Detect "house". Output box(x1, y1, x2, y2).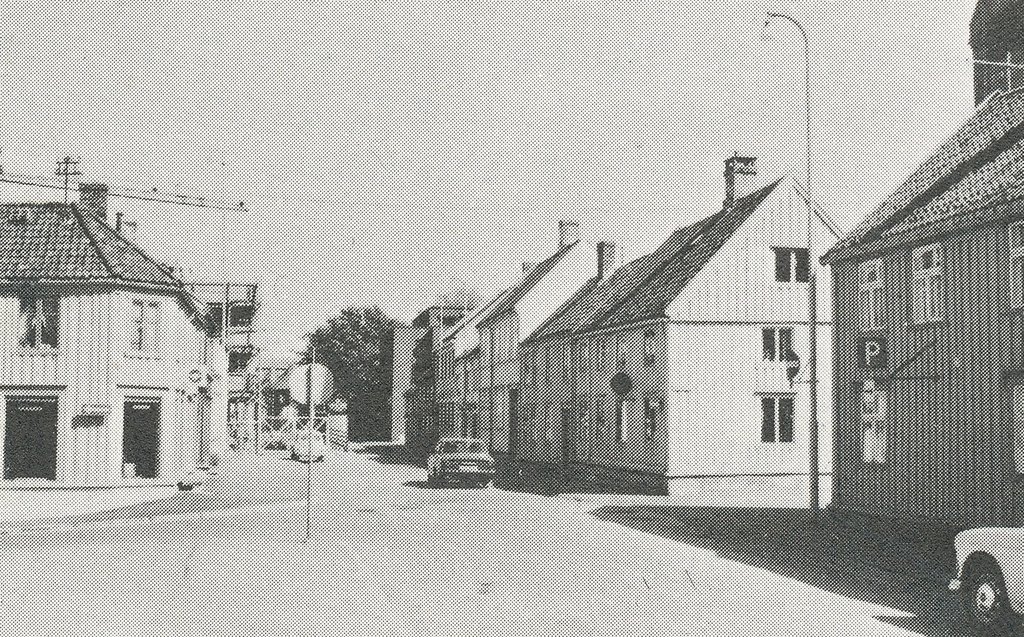
box(376, 324, 415, 455).
